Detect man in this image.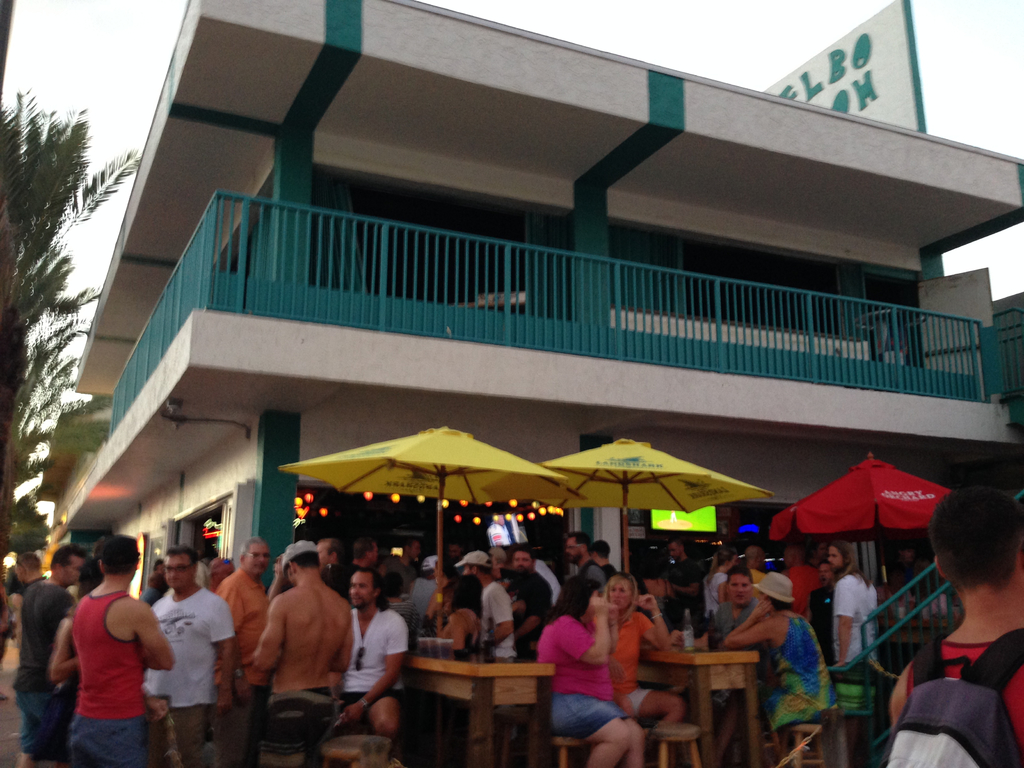
Detection: box(506, 550, 557, 666).
